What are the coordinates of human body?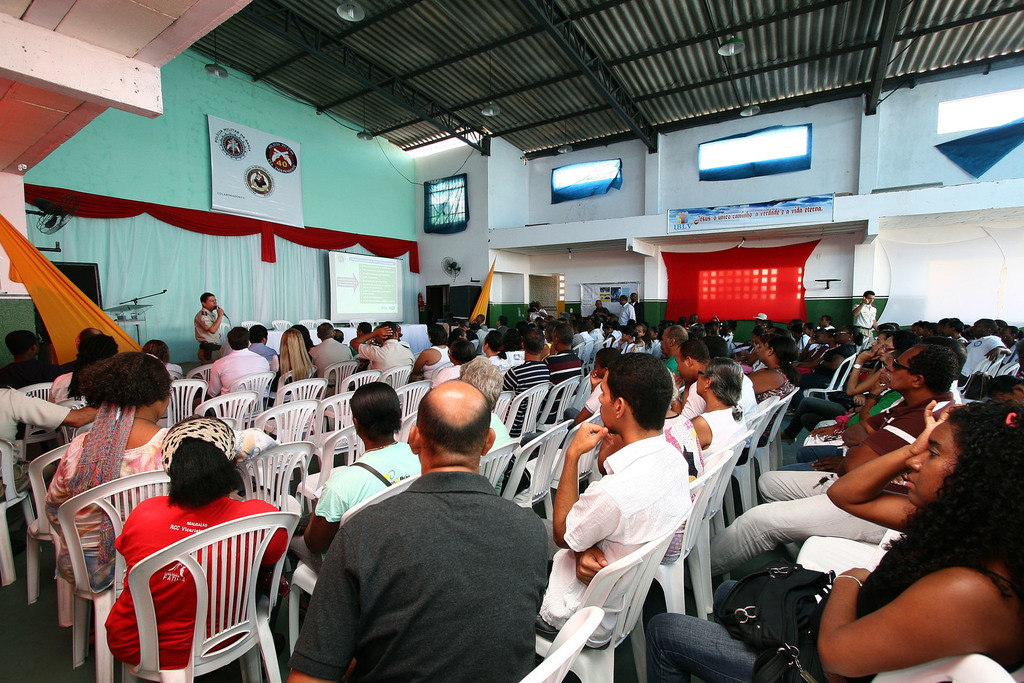
(613, 289, 646, 327).
